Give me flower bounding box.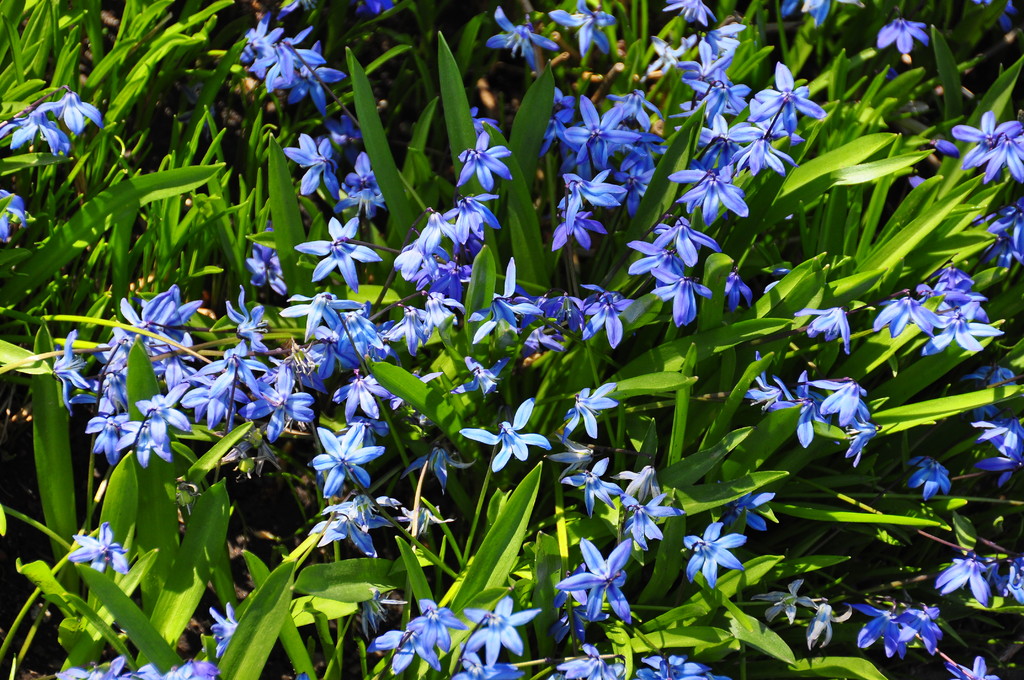
region(212, 603, 234, 658).
